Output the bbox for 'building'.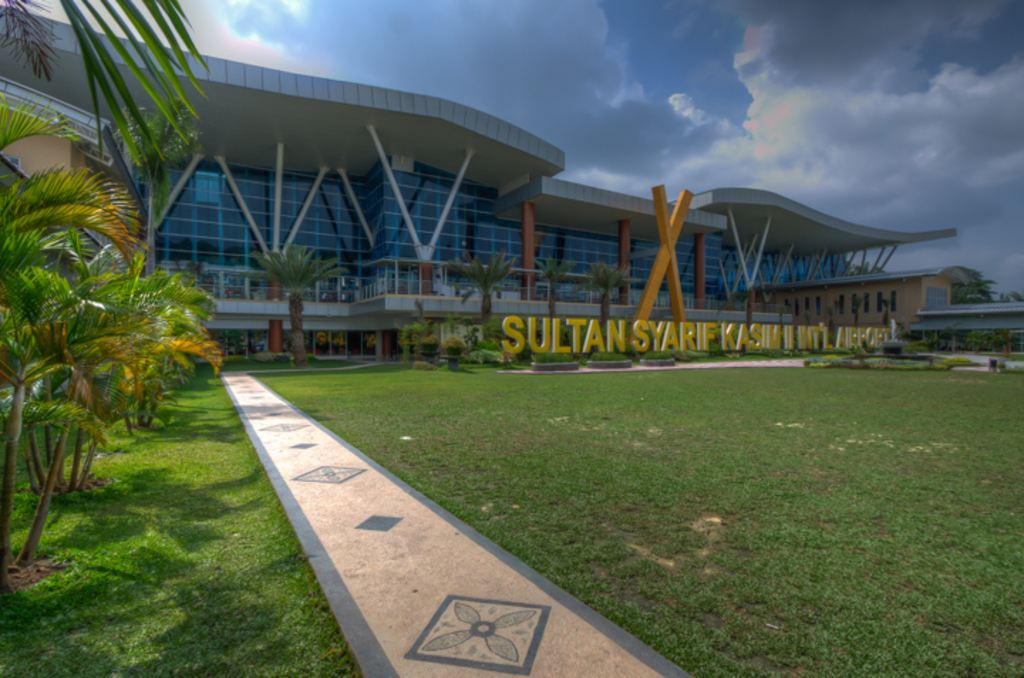
box(0, 13, 960, 358).
